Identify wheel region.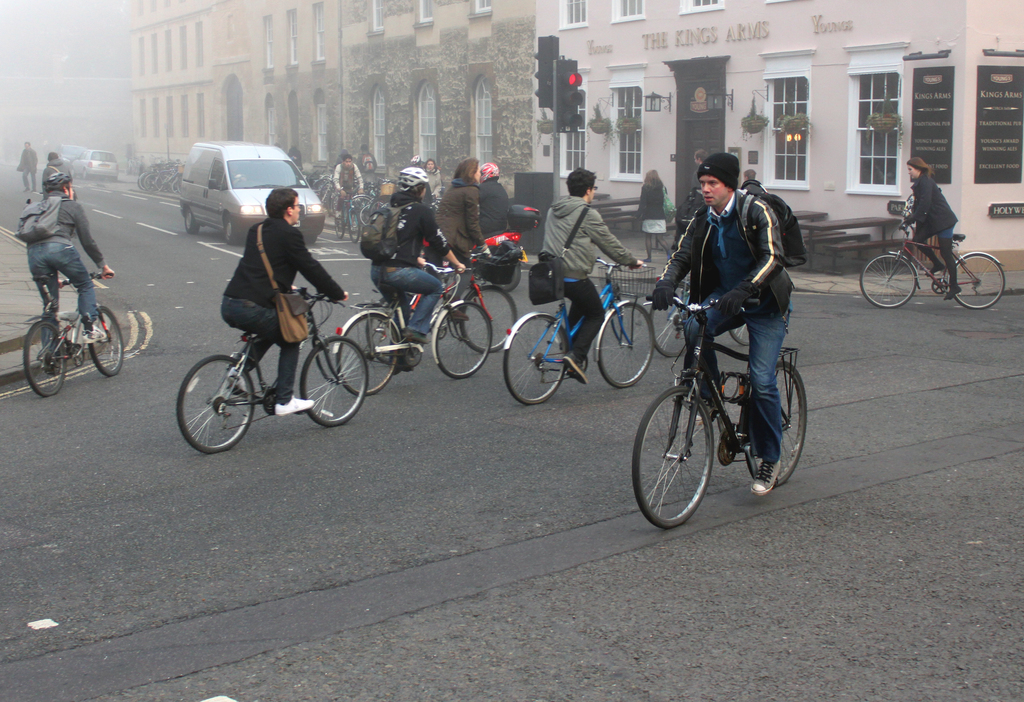
Region: BBox(305, 235, 317, 240).
